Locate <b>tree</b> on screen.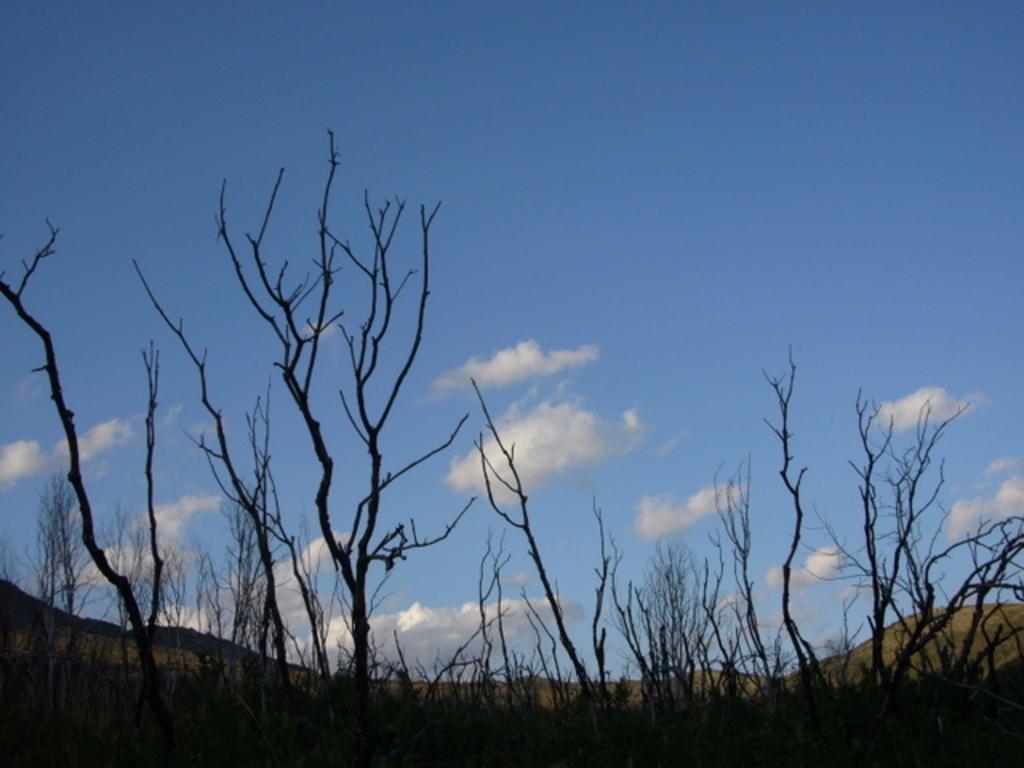
On screen at bbox=(5, 467, 94, 664).
